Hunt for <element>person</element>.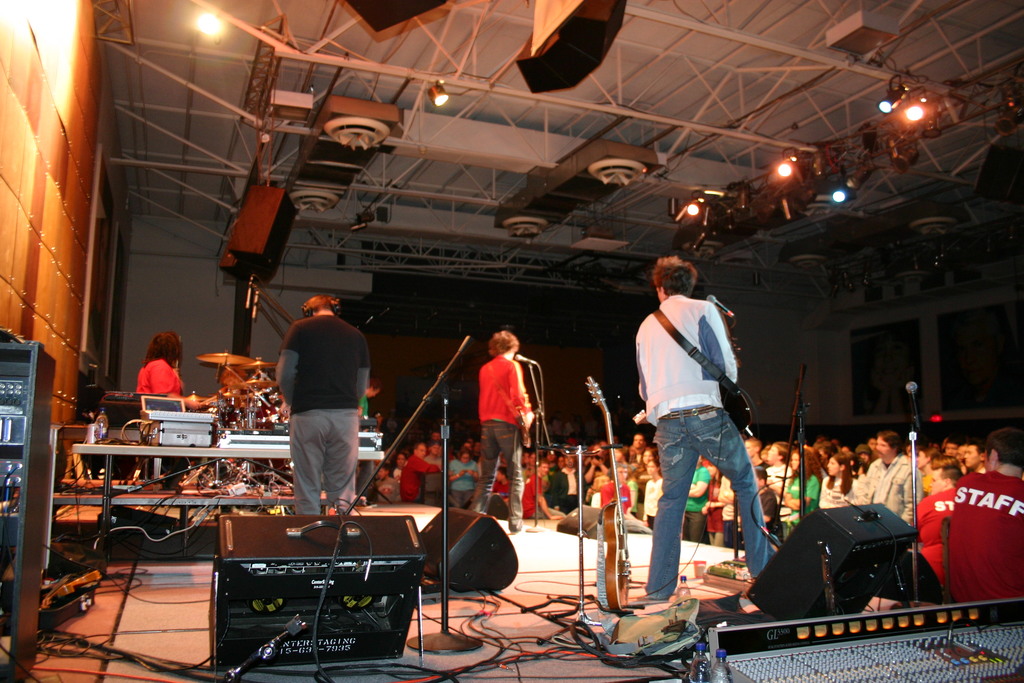
Hunted down at 867,431,881,461.
